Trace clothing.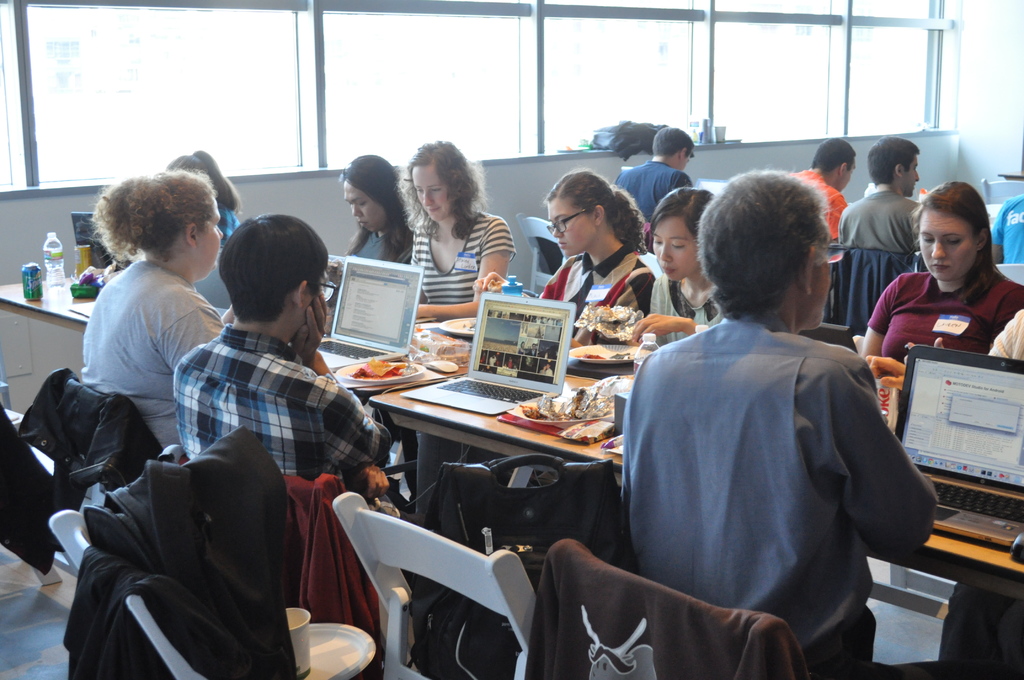
Traced to (406,209,514,299).
